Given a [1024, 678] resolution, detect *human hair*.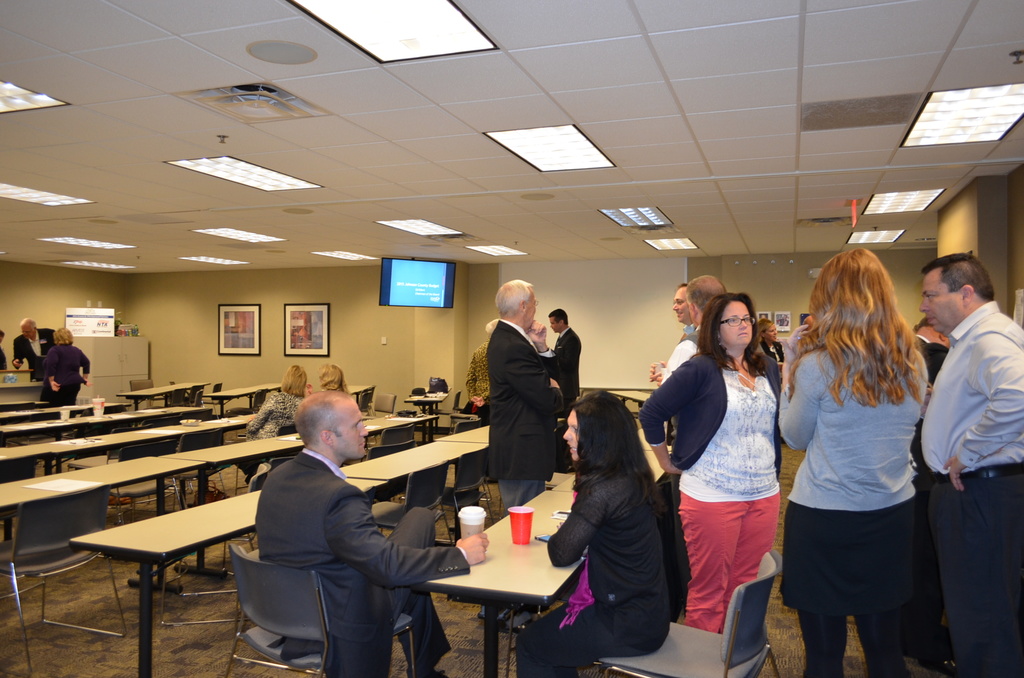
l=921, t=252, r=996, b=302.
